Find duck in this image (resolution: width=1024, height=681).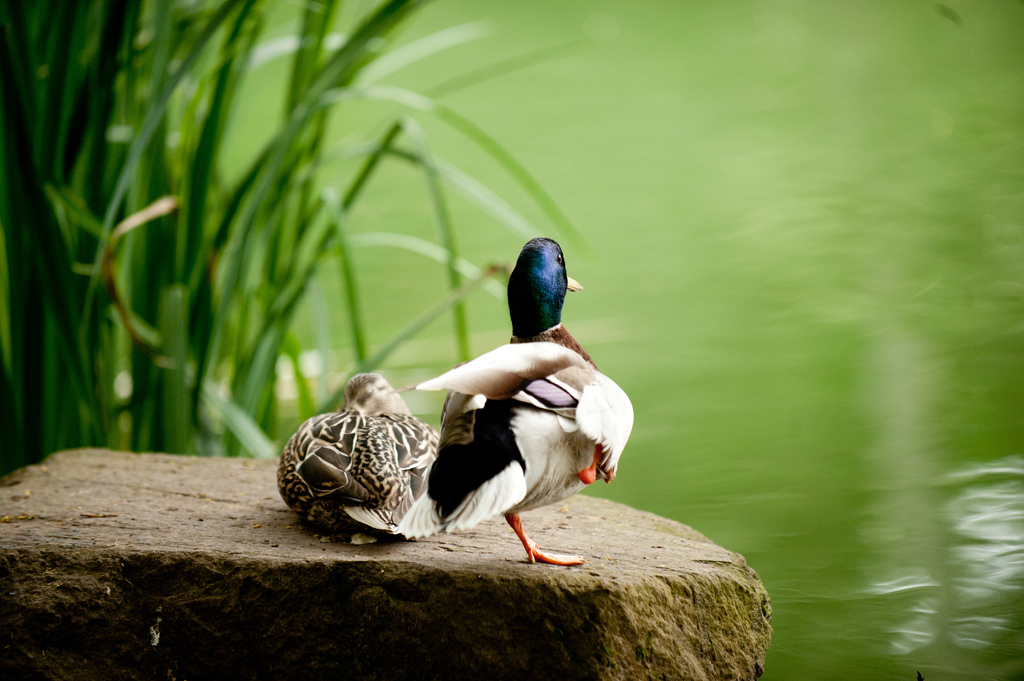
x1=286 y1=377 x2=445 y2=592.
